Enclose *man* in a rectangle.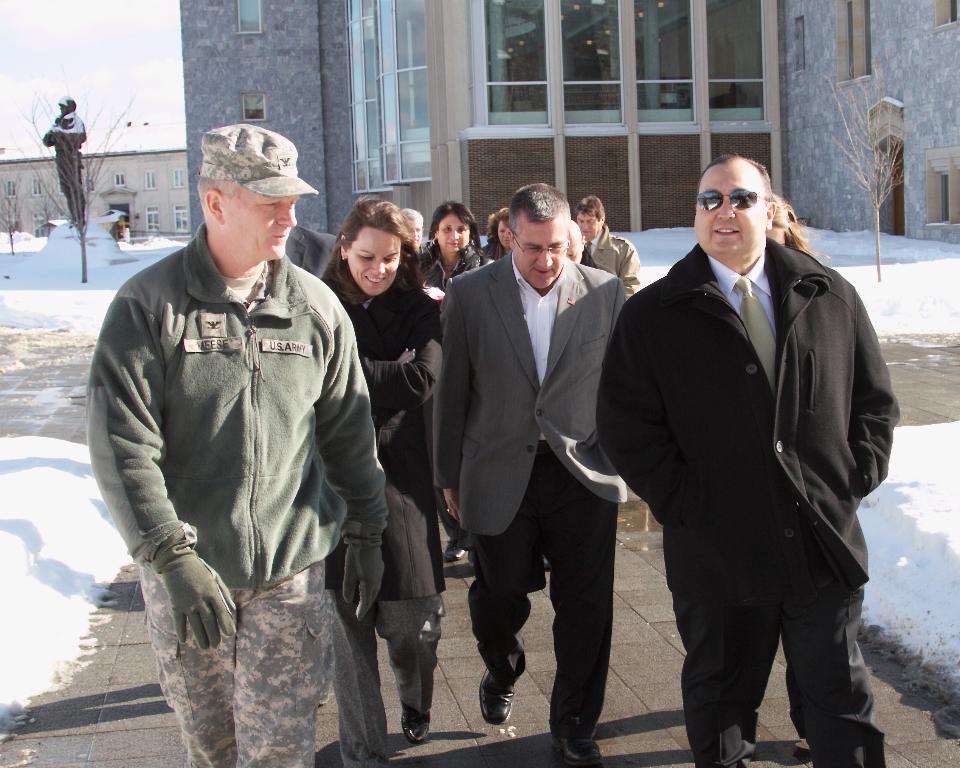
detection(402, 208, 426, 261).
